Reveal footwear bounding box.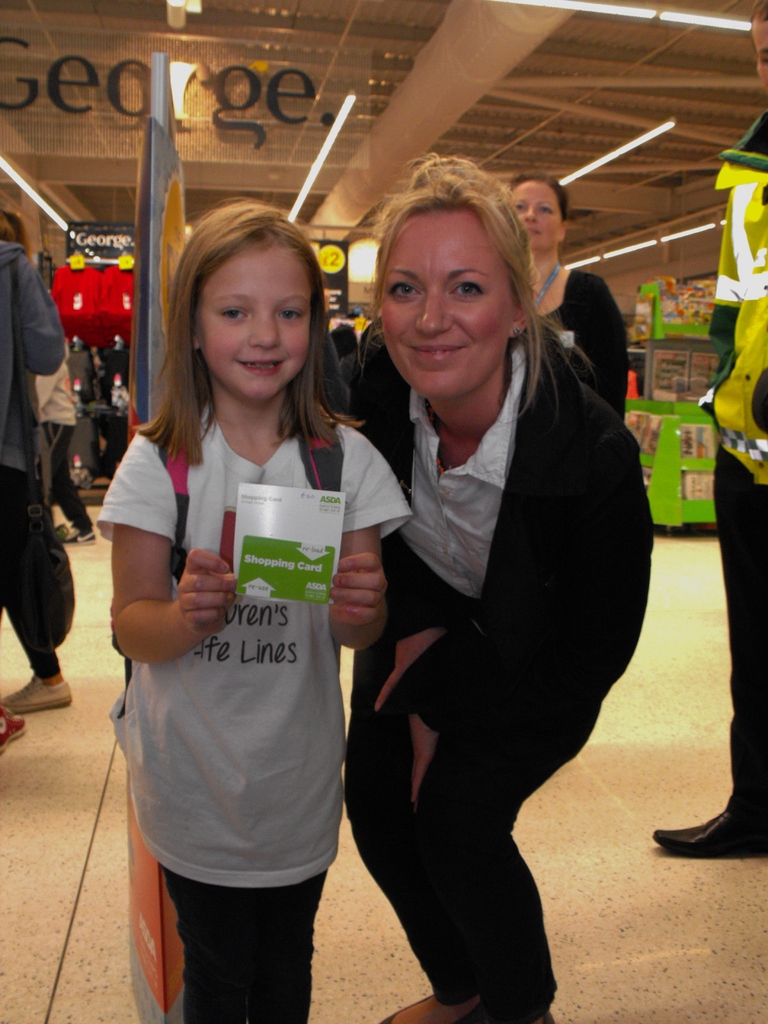
Revealed: box=[58, 526, 98, 541].
